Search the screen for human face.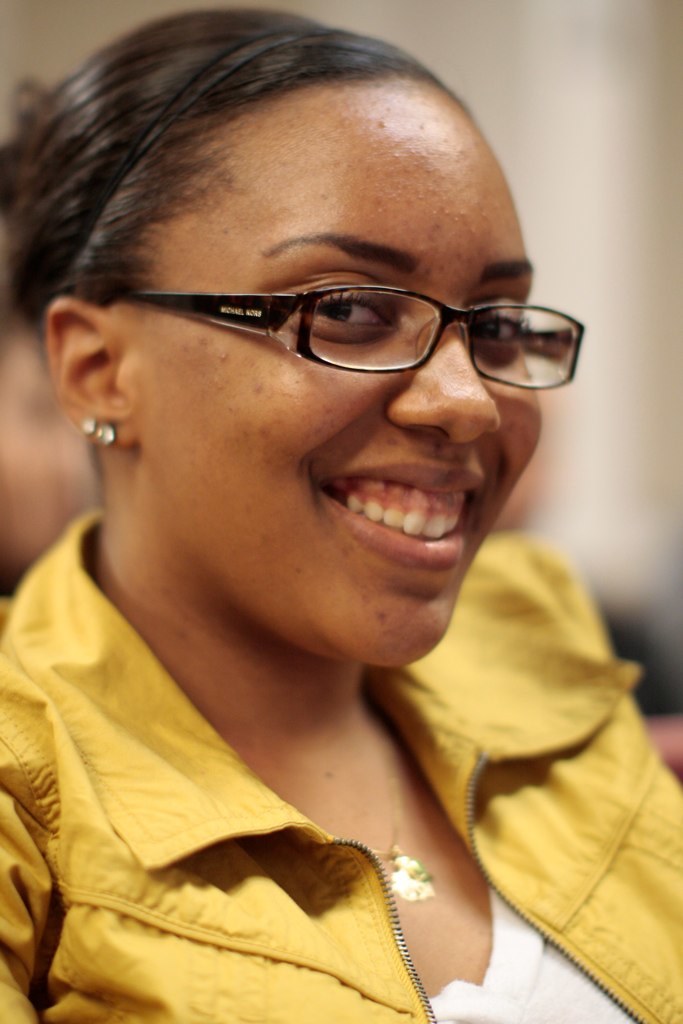
Found at bbox=[123, 79, 554, 671].
